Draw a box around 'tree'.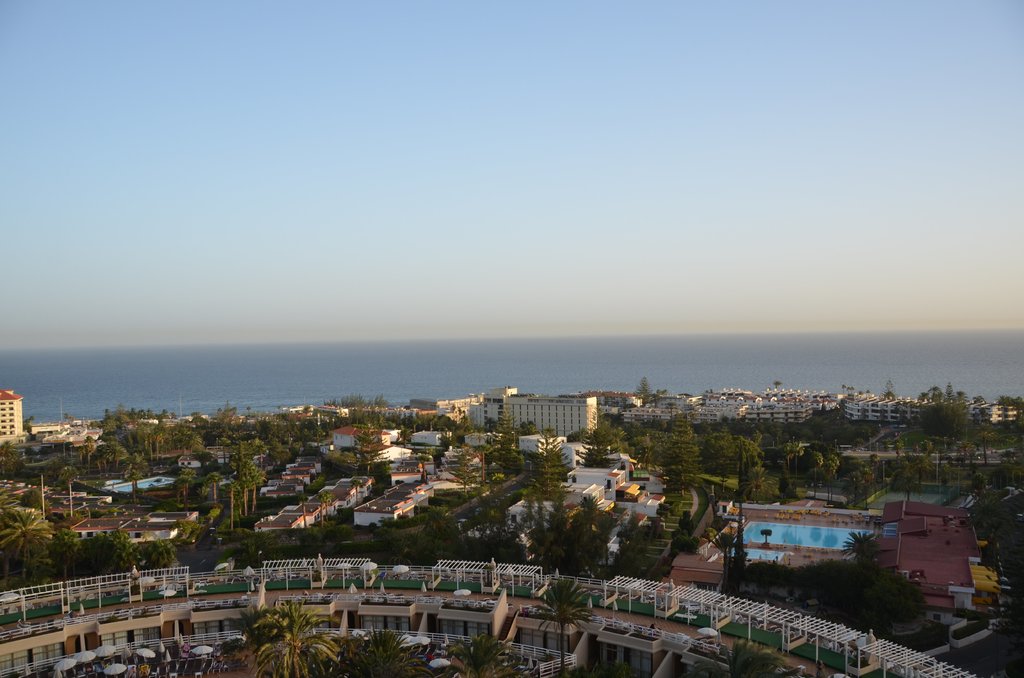
rect(44, 526, 86, 585).
